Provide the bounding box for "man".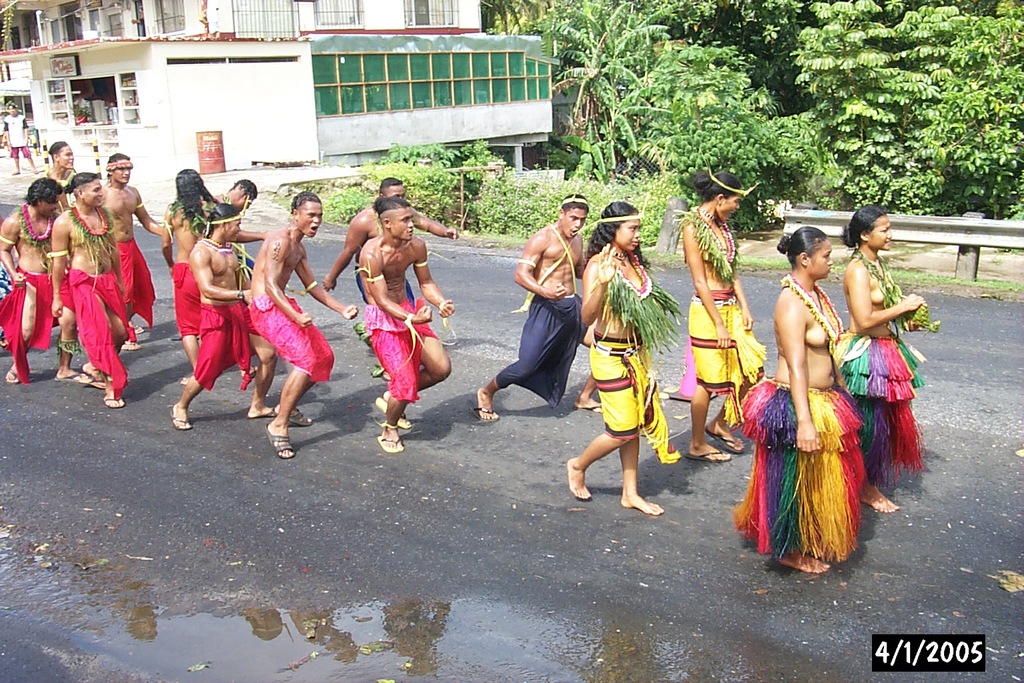
l=359, t=197, r=457, b=452.
